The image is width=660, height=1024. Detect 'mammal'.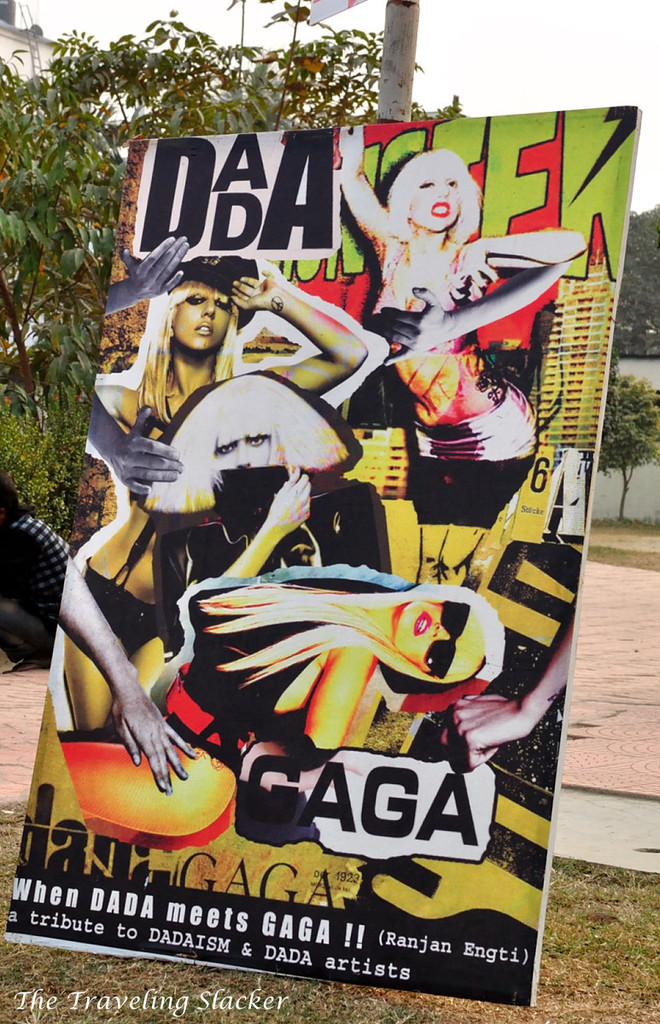
Detection: 131, 365, 351, 829.
